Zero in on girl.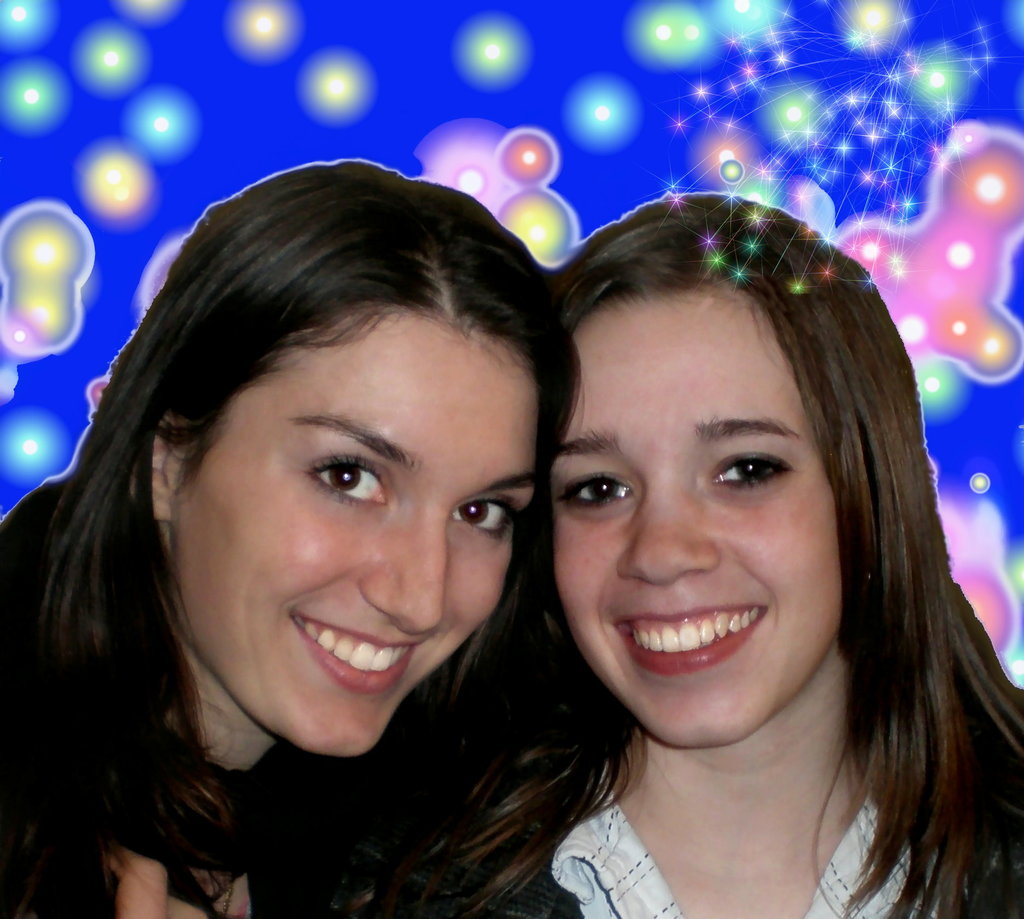
Zeroed in: (547, 189, 1023, 918).
